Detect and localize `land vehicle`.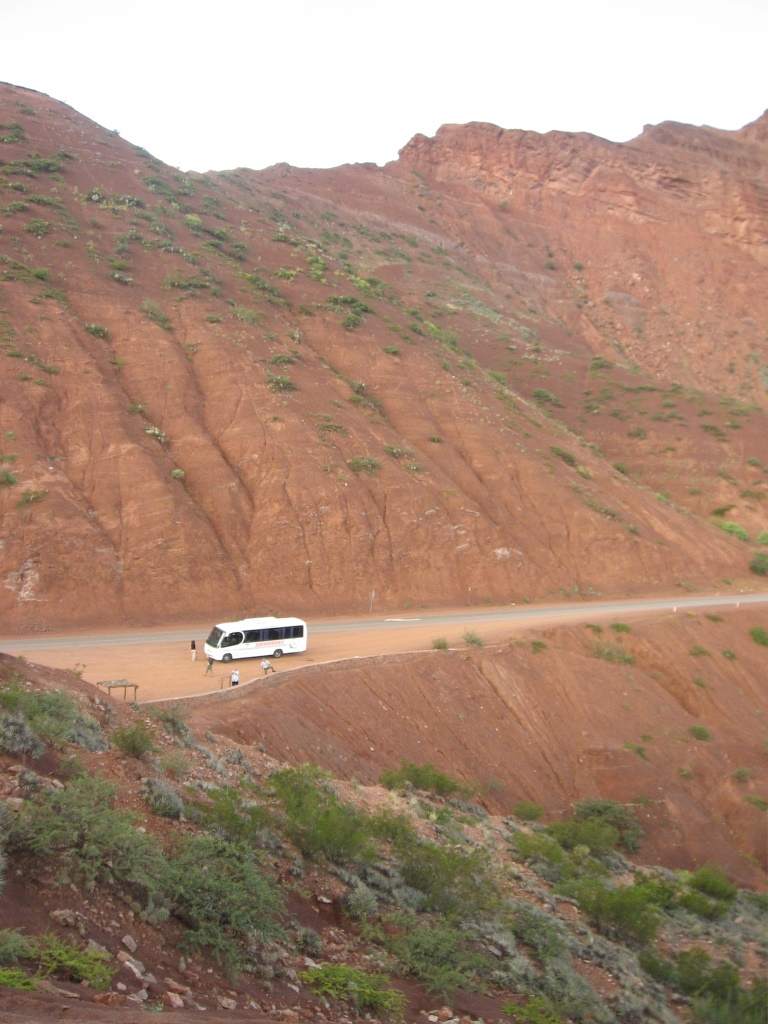
Localized at <box>198,604,312,671</box>.
